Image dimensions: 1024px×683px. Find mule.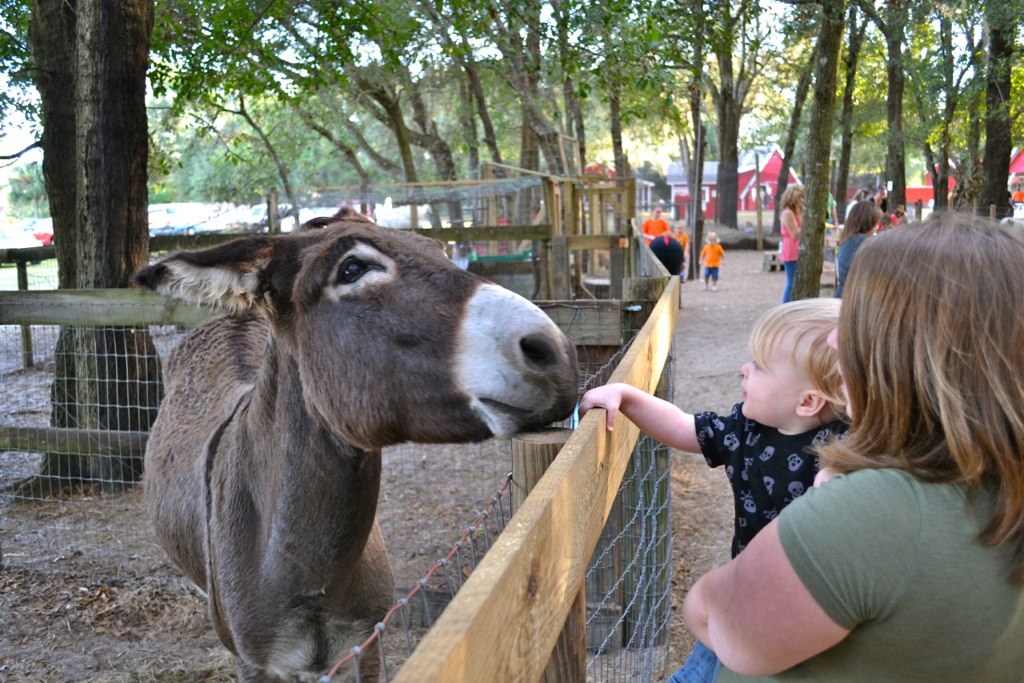
box(110, 197, 600, 682).
